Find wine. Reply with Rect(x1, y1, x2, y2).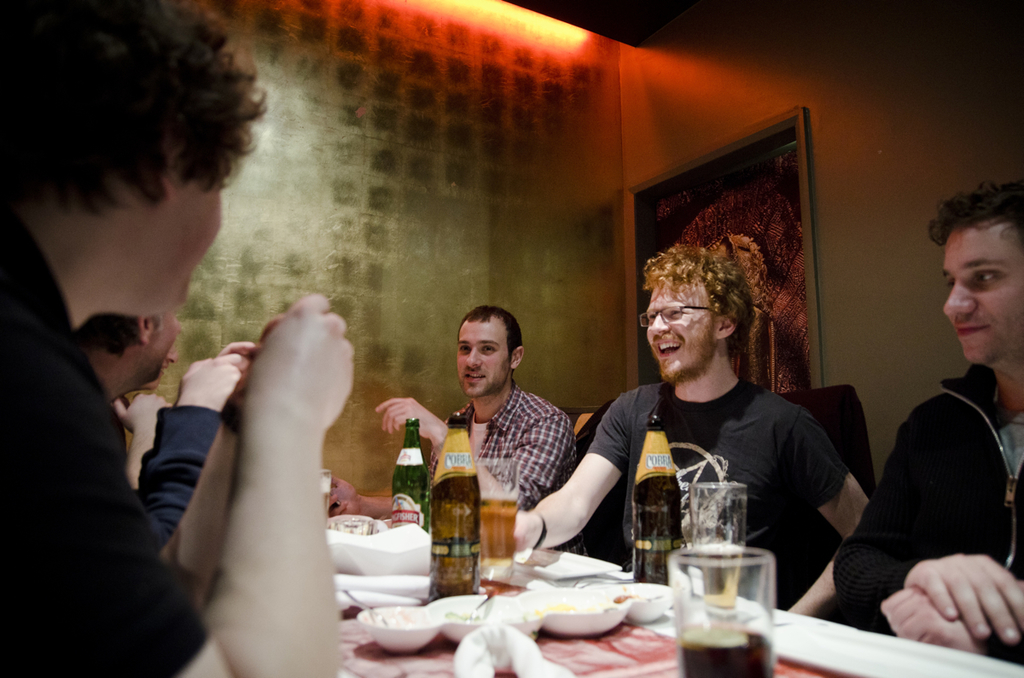
Rect(422, 413, 477, 598).
